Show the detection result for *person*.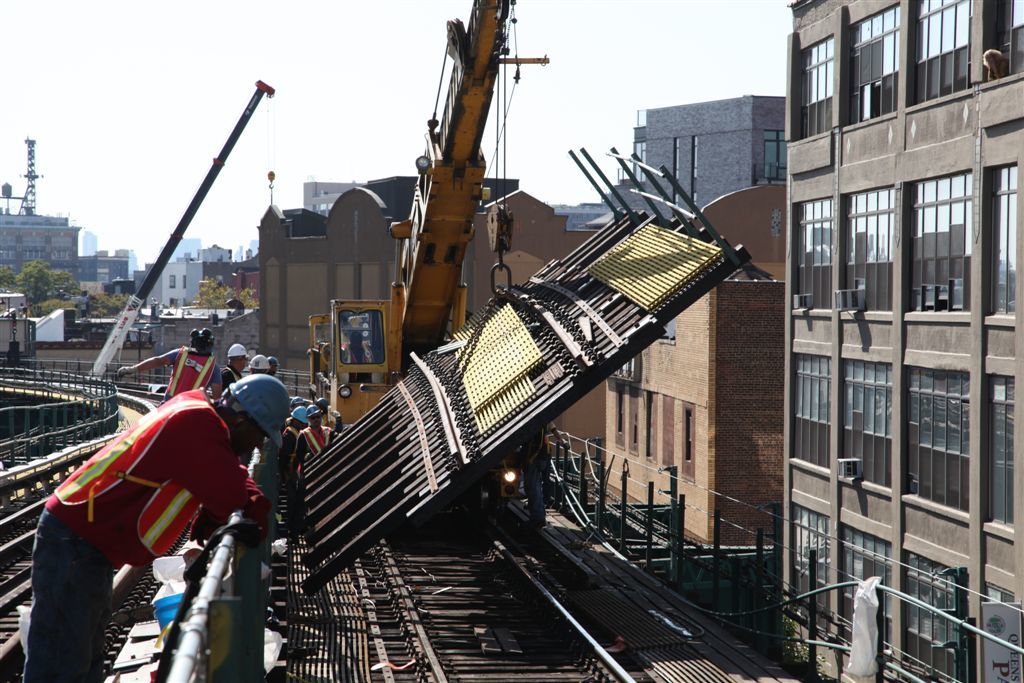
select_region(20, 376, 292, 682).
